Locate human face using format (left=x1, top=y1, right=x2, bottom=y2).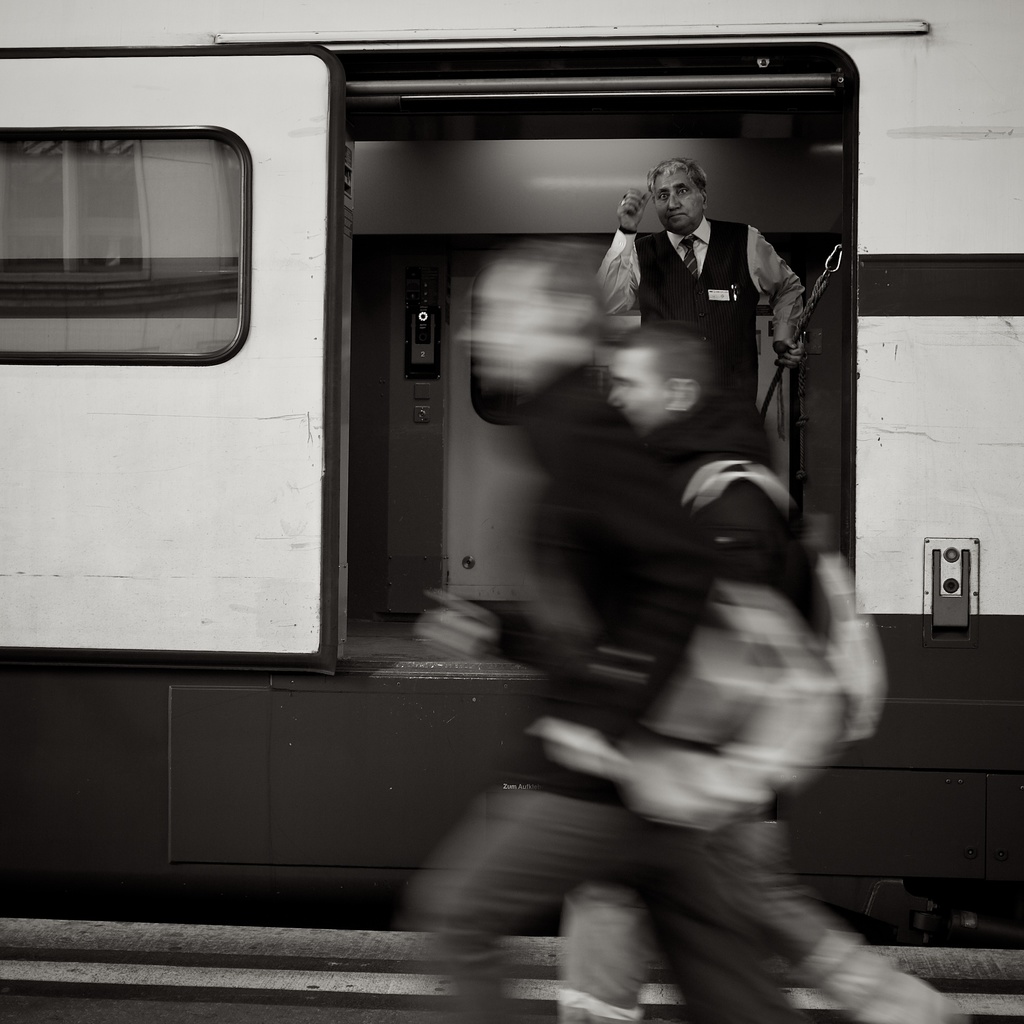
(left=652, top=175, right=696, bottom=226).
